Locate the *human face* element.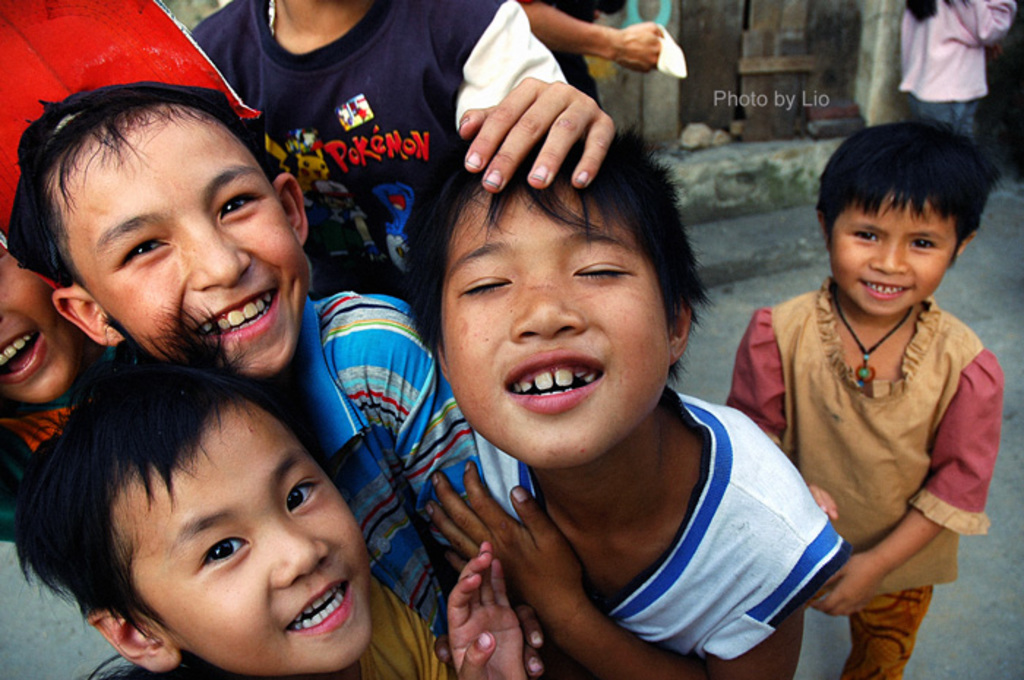
Element bbox: x1=126, y1=411, x2=370, y2=677.
